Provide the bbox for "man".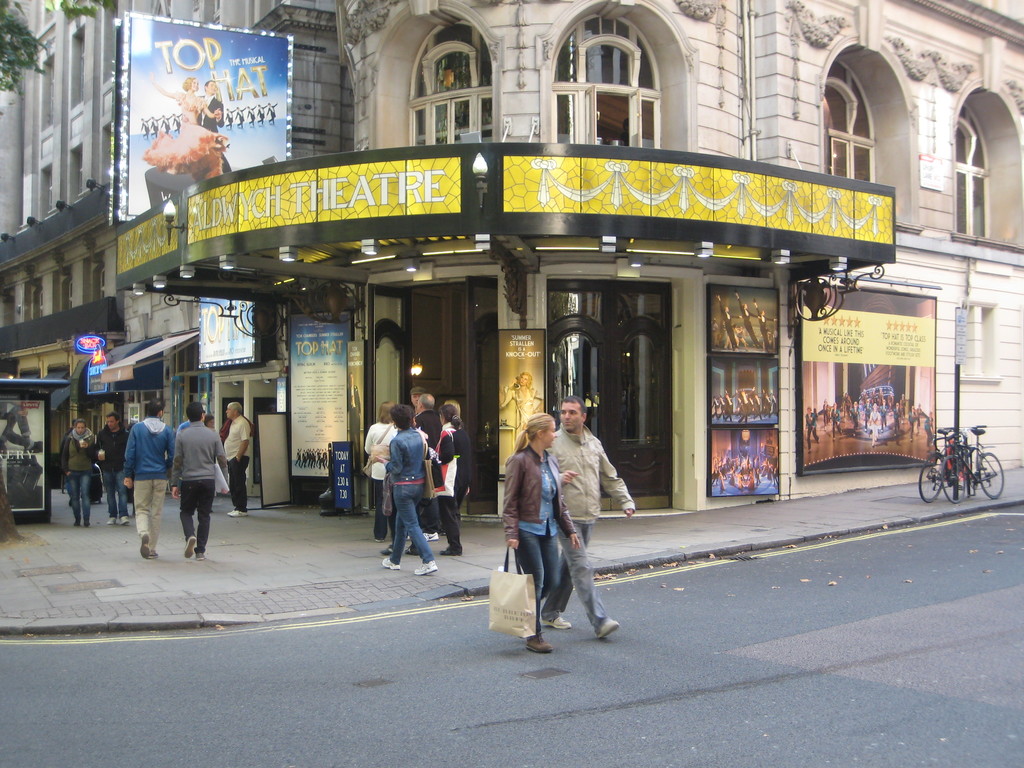
<region>719, 388, 739, 420</region>.
